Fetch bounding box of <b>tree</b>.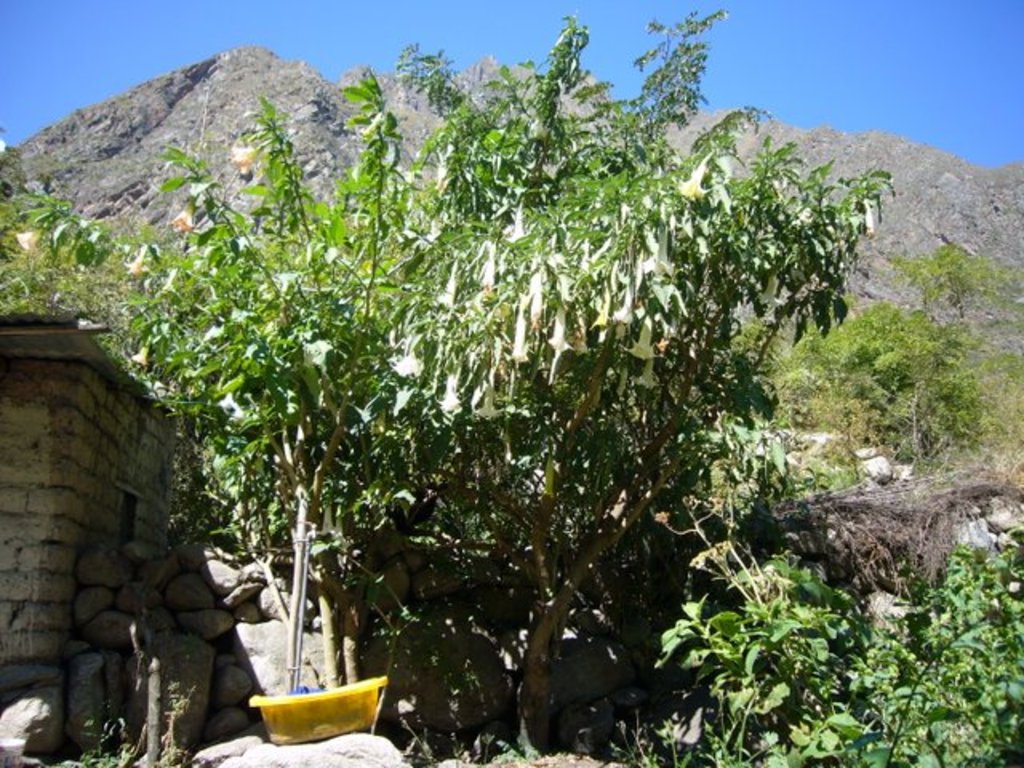
Bbox: rect(723, 299, 1022, 482).
